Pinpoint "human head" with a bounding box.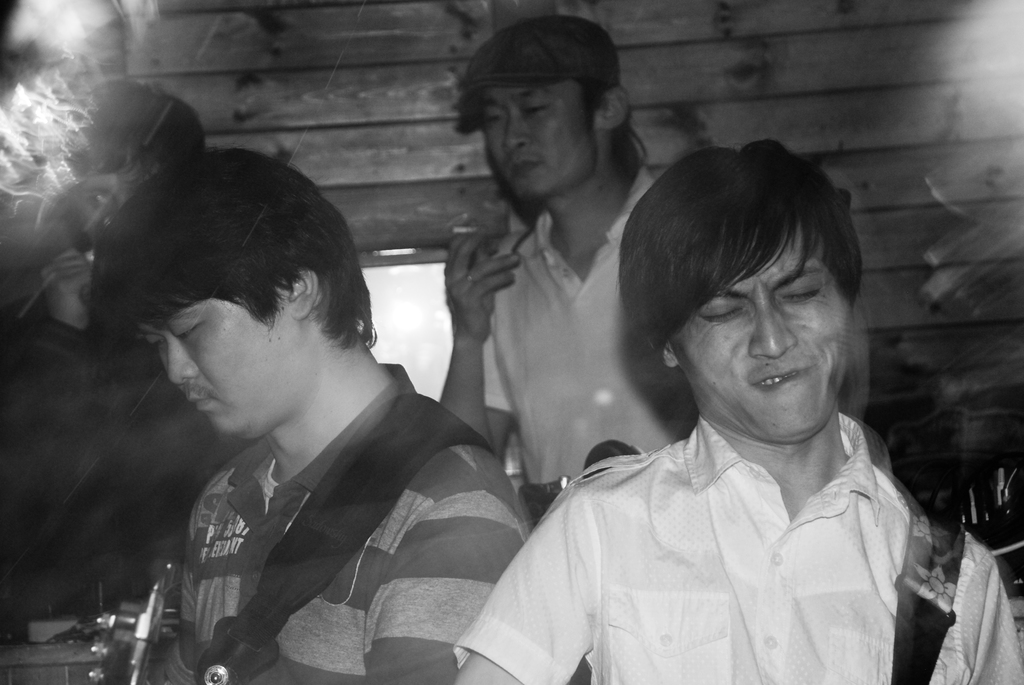
select_region(59, 74, 207, 253).
